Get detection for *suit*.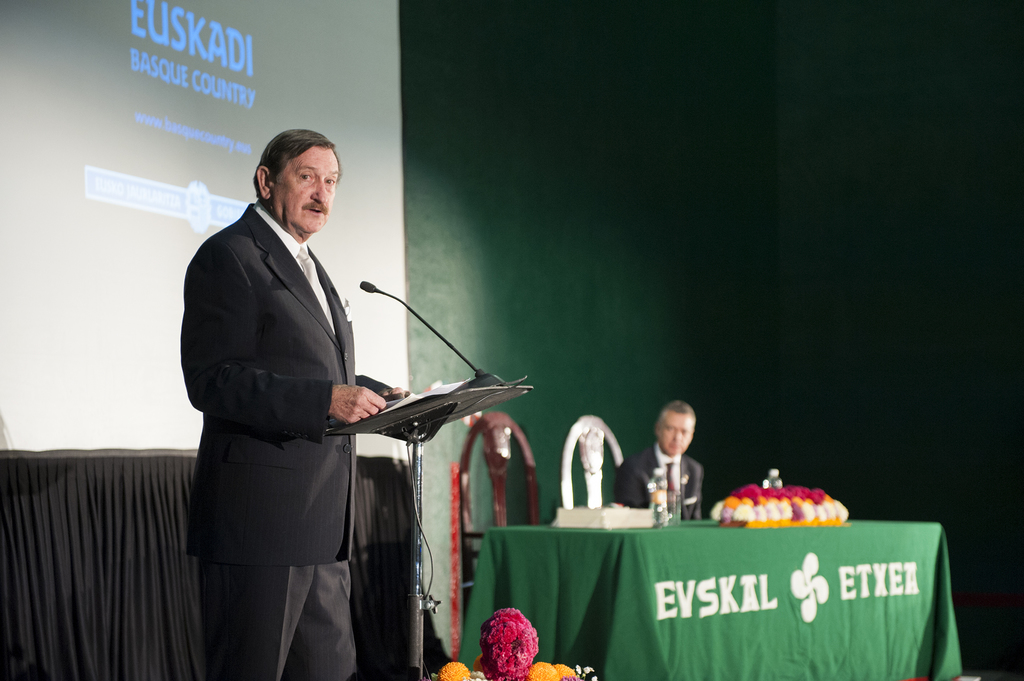
Detection: x1=179 y1=200 x2=390 y2=568.
